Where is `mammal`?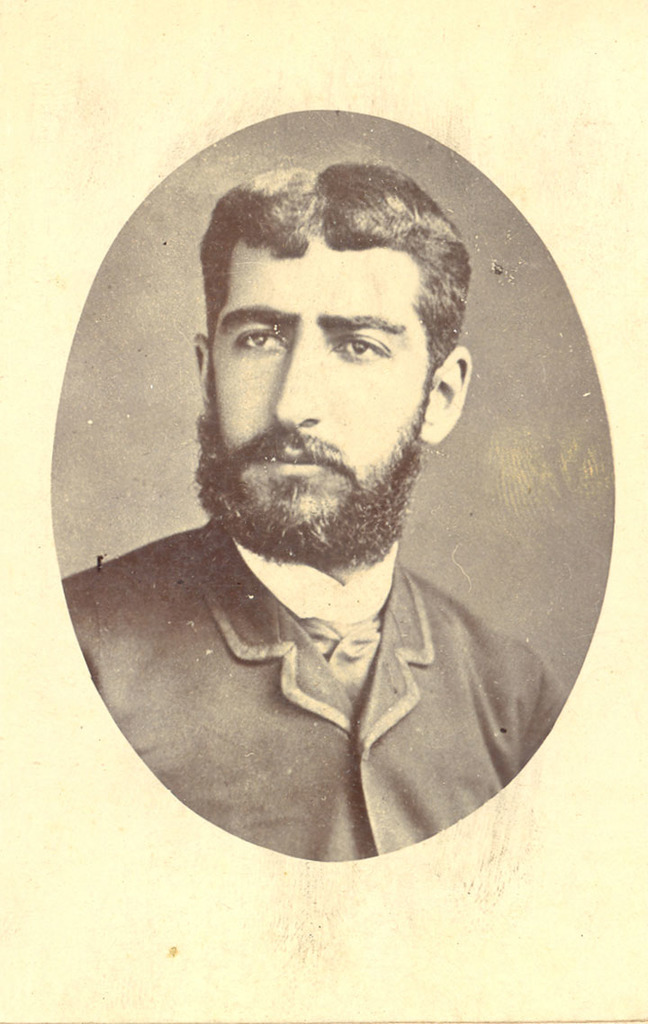
detection(58, 157, 560, 862).
